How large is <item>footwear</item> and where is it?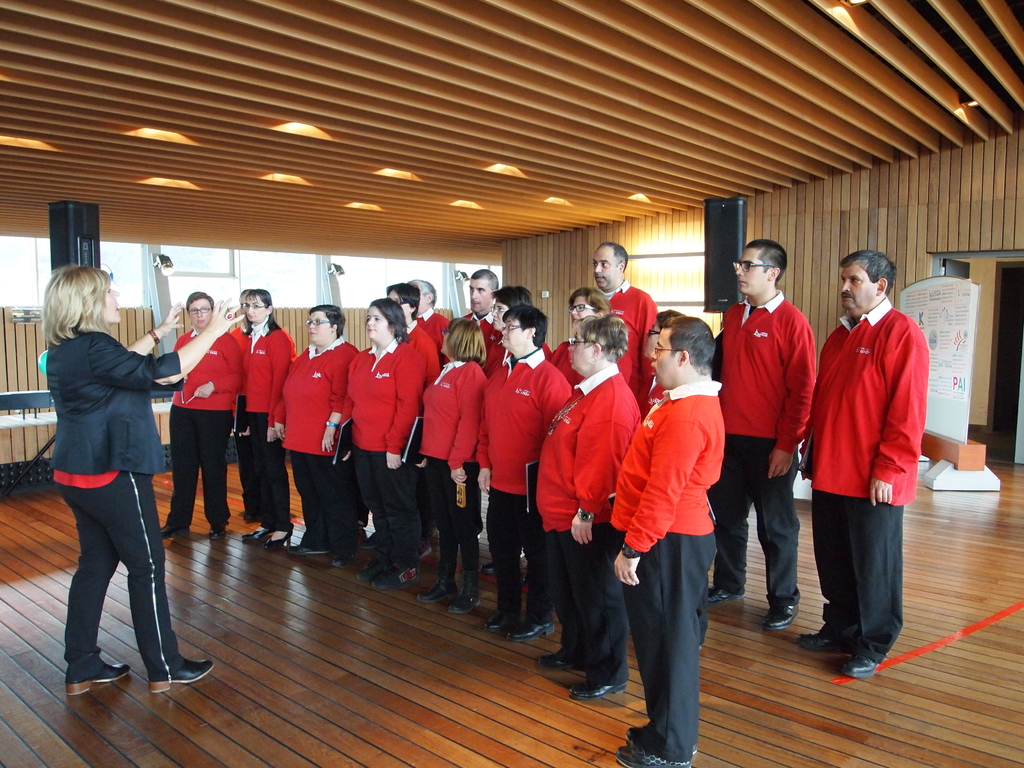
Bounding box: <region>264, 528, 291, 553</region>.
